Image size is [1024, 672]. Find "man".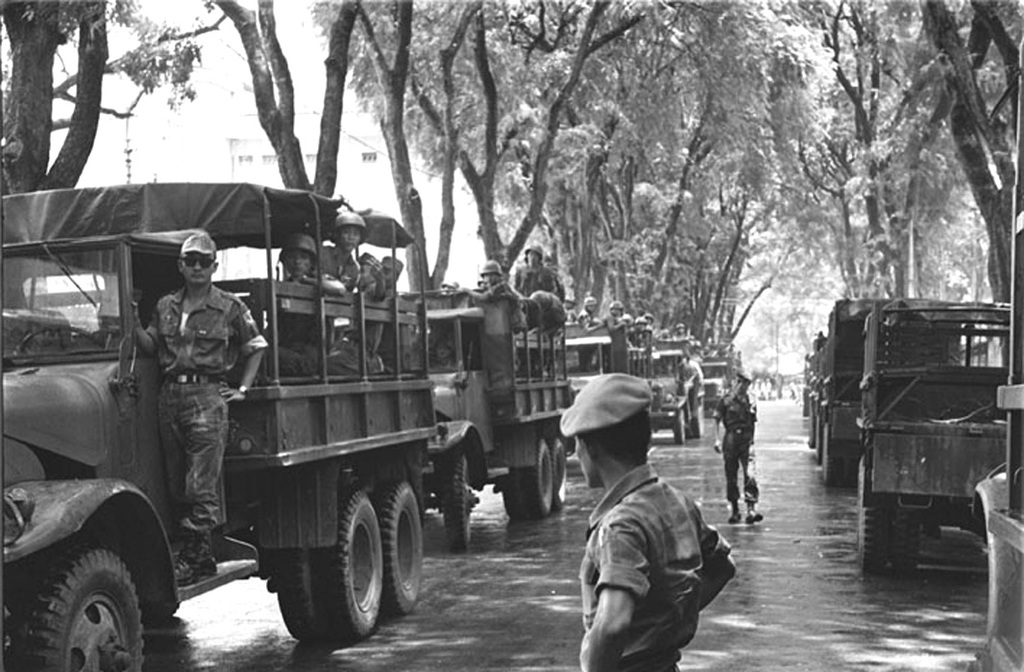
(710,368,771,528).
